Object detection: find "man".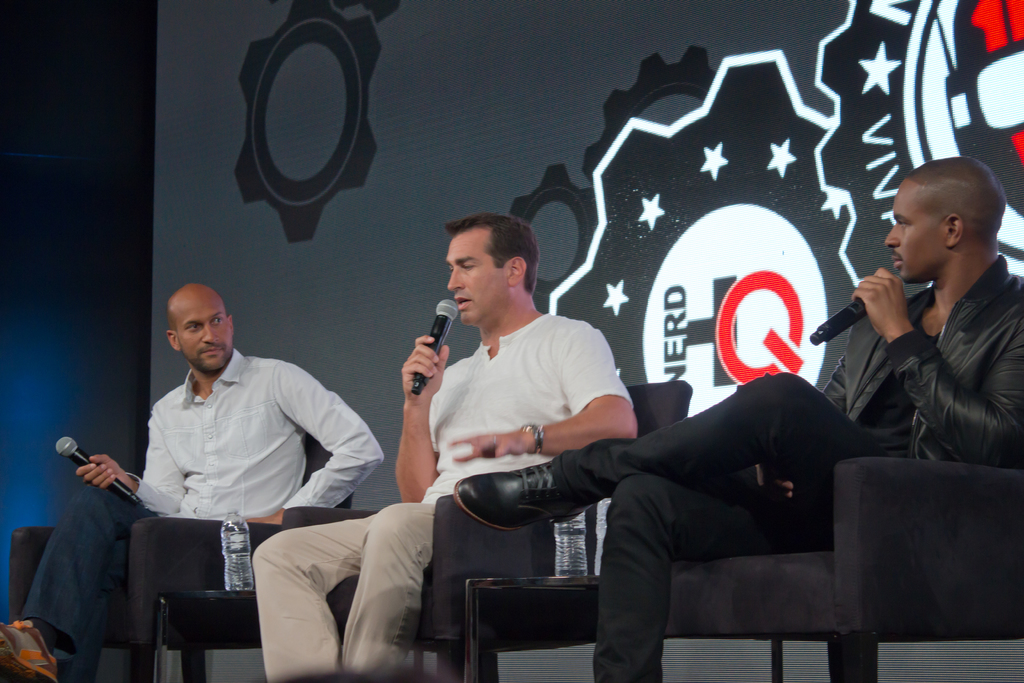
251:206:641:682.
